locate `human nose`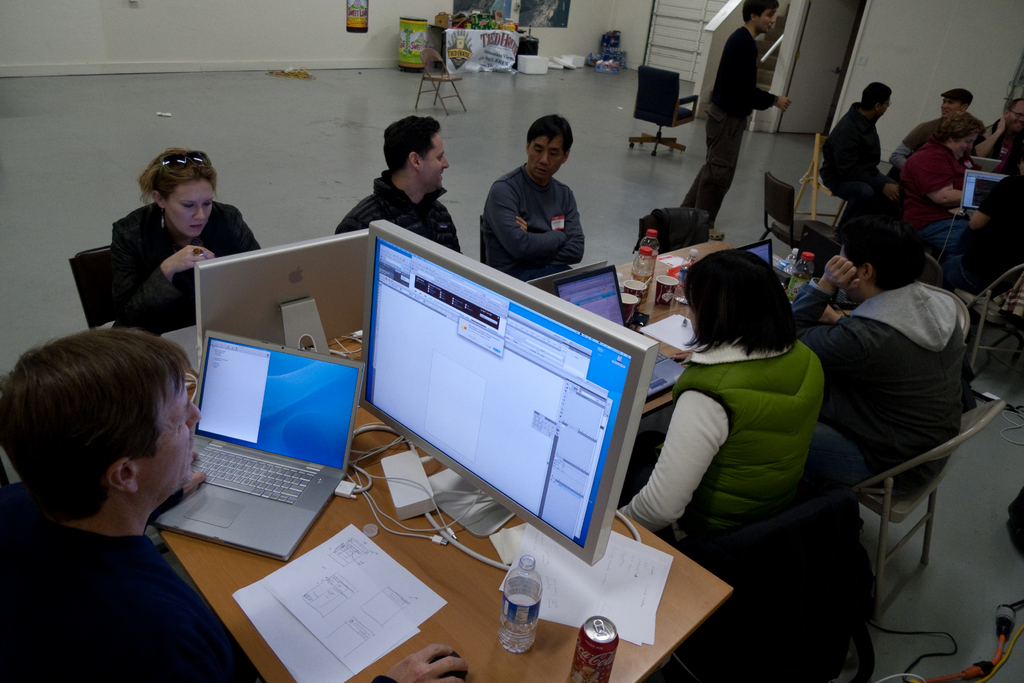
(x1=968, y1=141, x2=973, y2=153)
